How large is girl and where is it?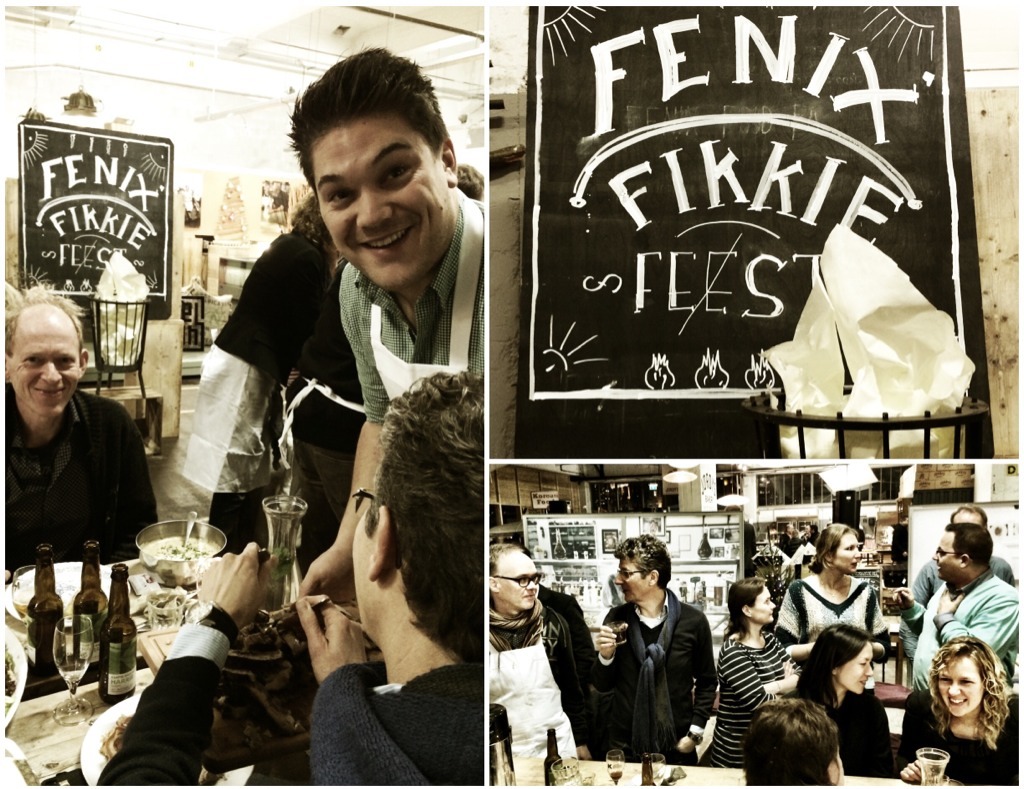
Bounding box: l=895, t=634, r=1019, b=788.
